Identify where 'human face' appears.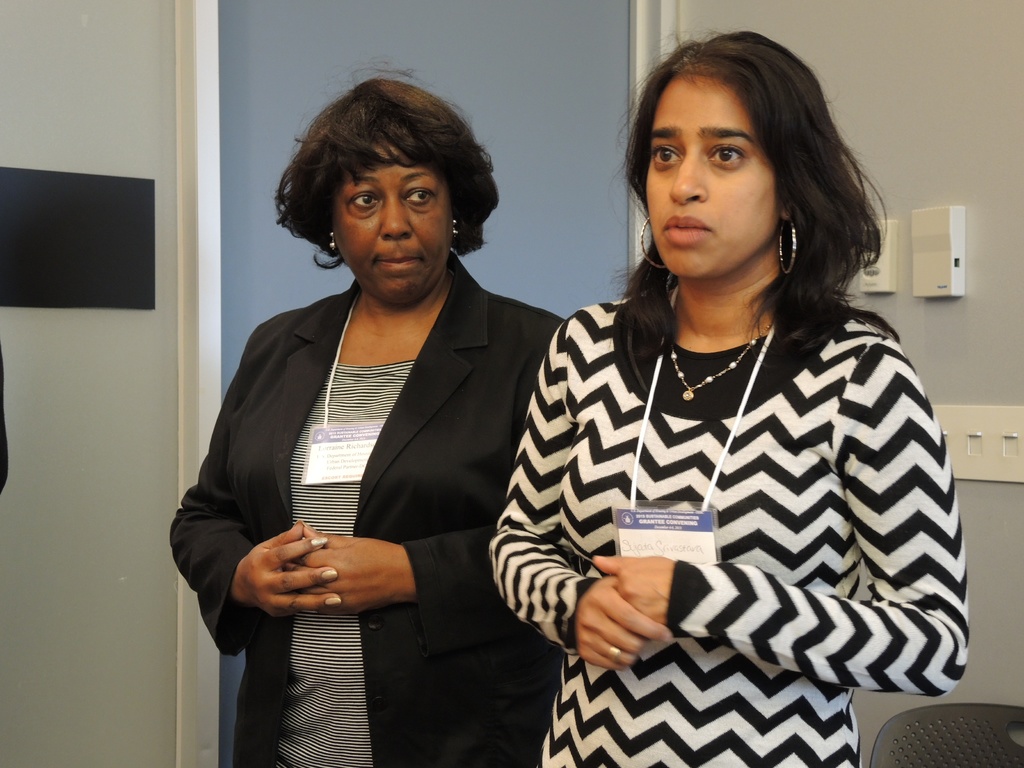
Appears at (652,77,778,269).
